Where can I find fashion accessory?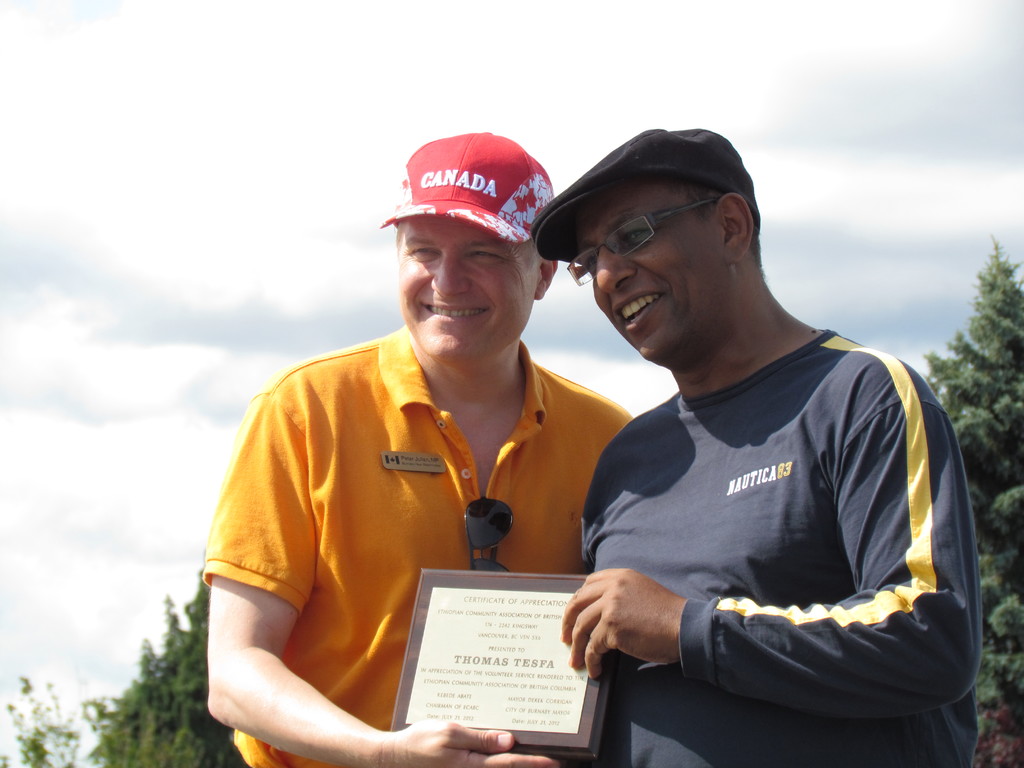
You can find it at pyautogui.locateOnScreen(378, 132, 557, 255).
